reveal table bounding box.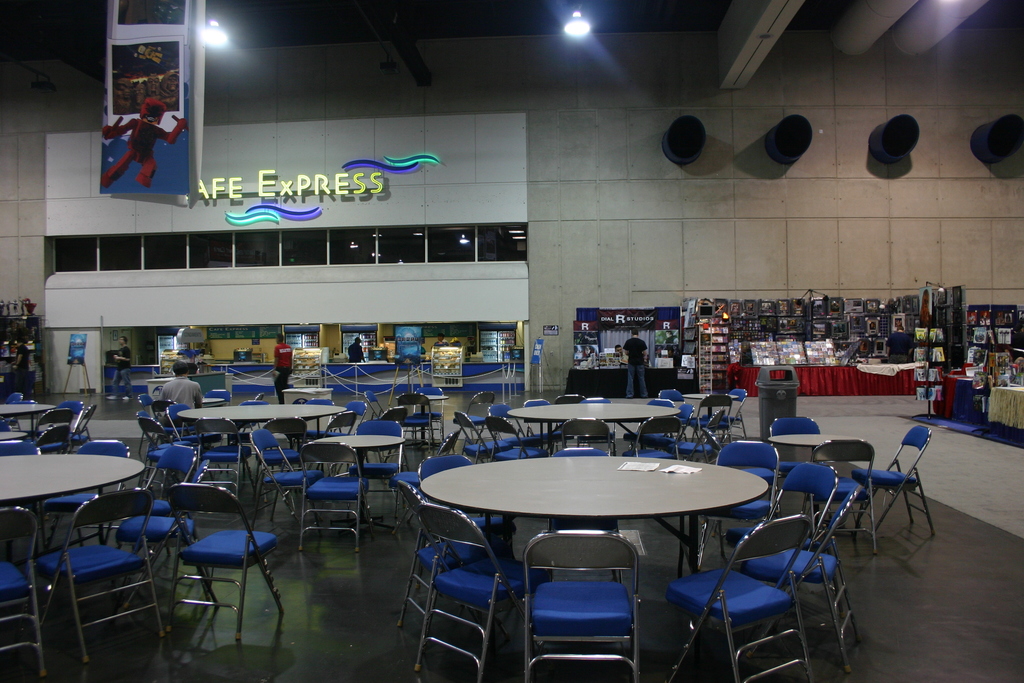
Revealed: bbox(0, 453, 148, 502).
